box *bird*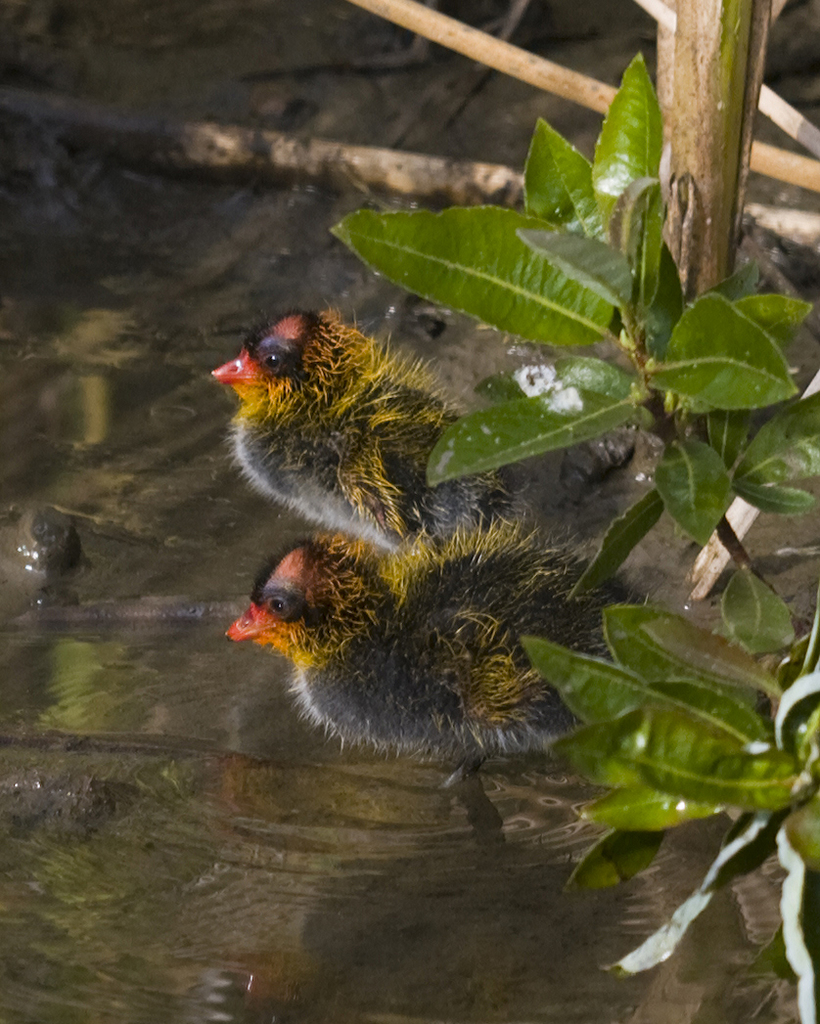
crop(210, 293, 504, 536)
